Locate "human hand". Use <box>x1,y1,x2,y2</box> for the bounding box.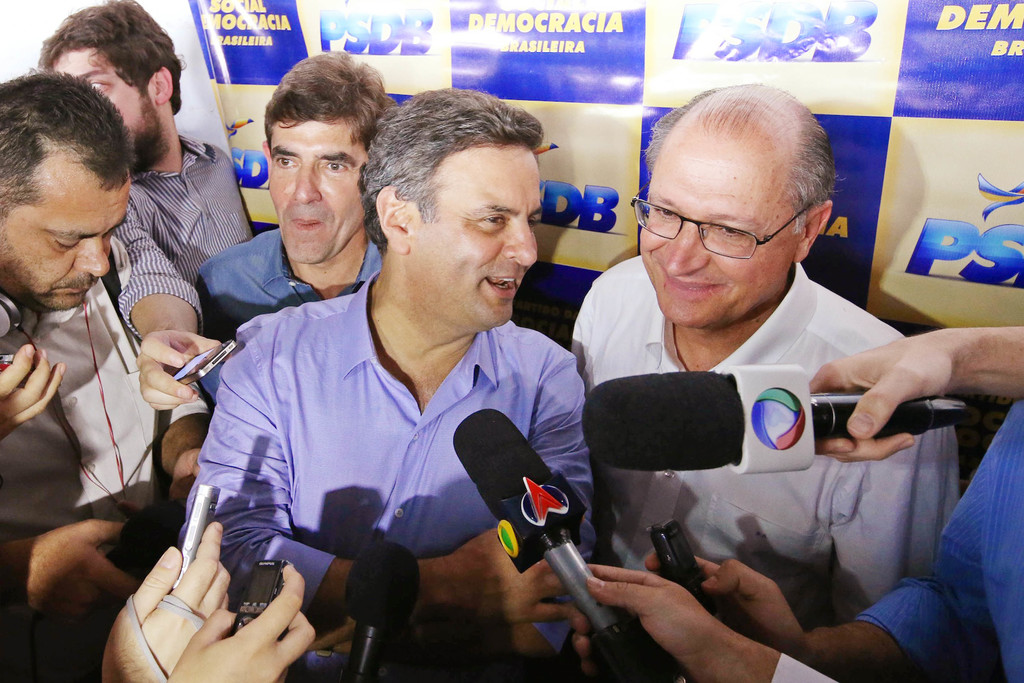
<box>570,563,709,679</box>.
